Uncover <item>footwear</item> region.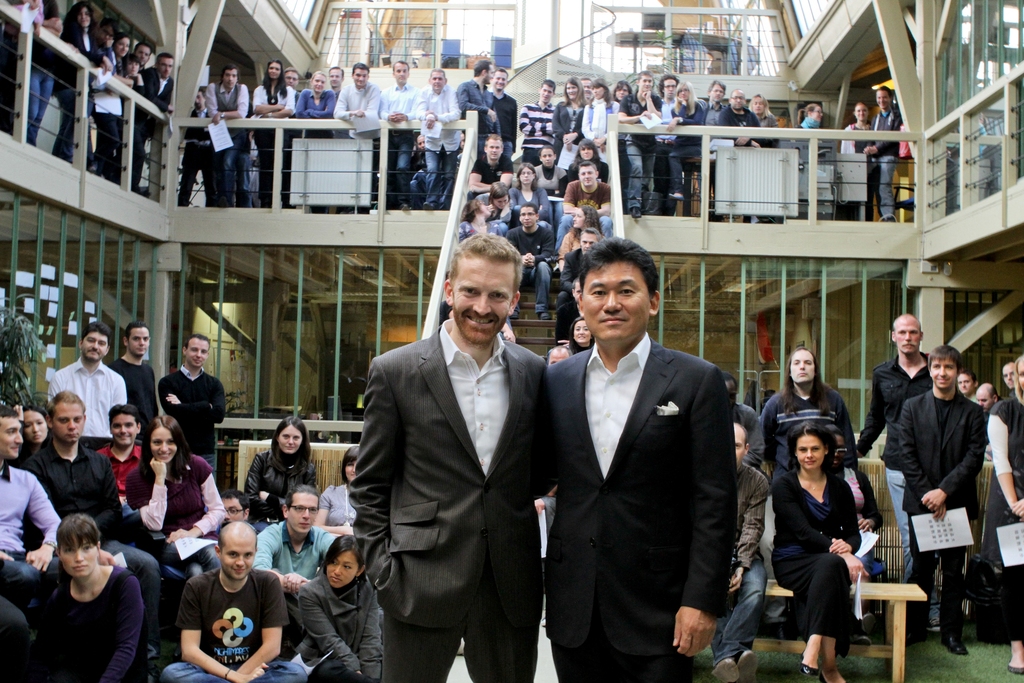
Uncovered: locate(797, 657, 827, 682).
